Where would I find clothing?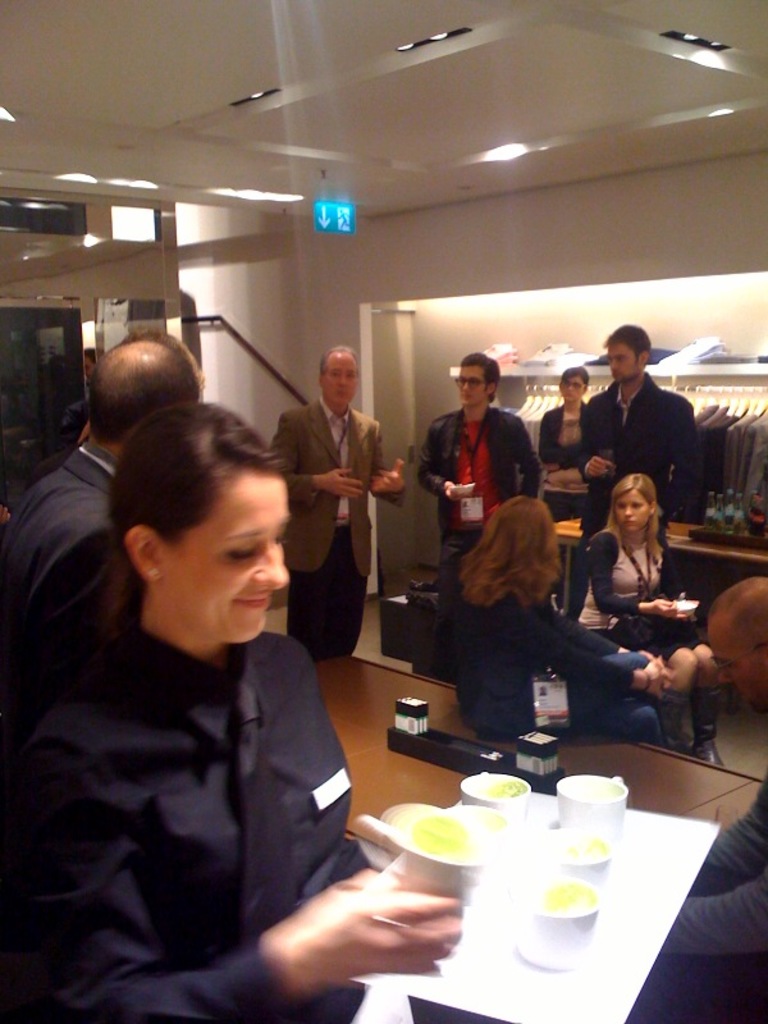
At [577, 379, 707, 530].
